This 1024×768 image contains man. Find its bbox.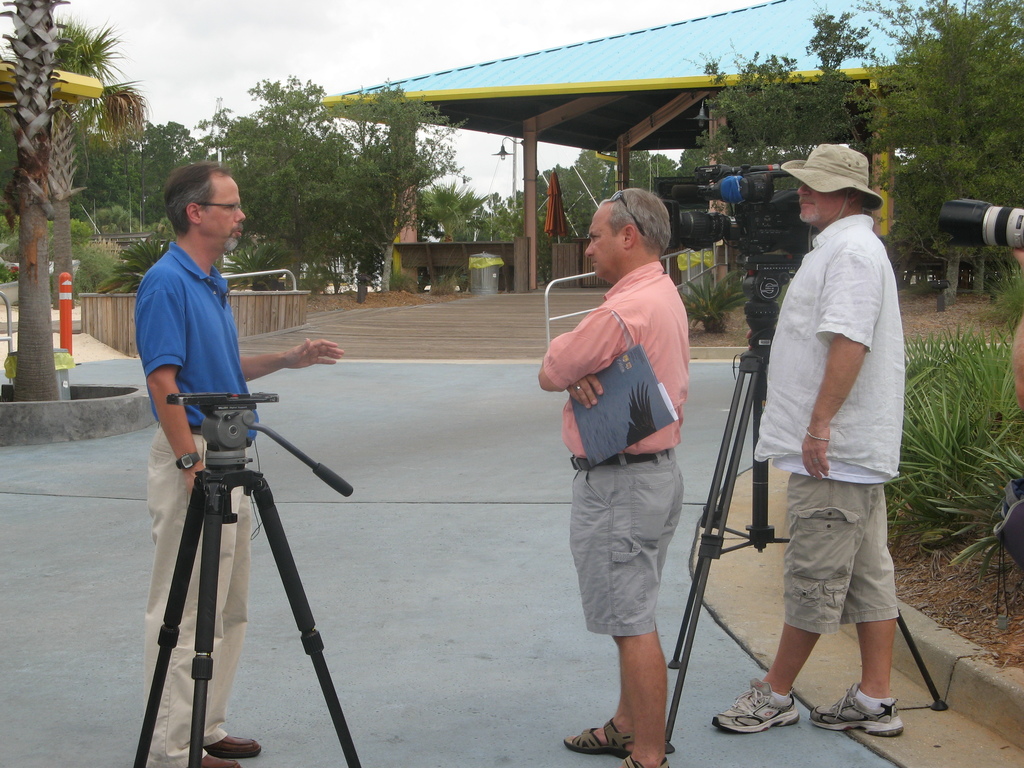
<region>131, 161, 344, 767</region>.
